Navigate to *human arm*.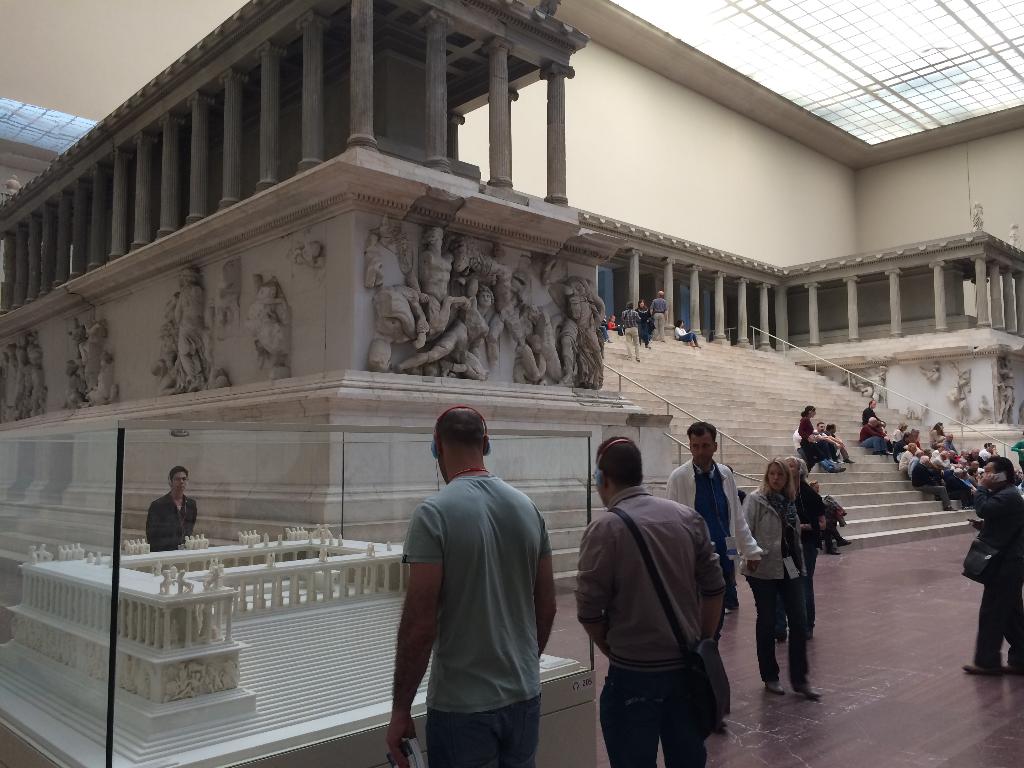
Navigation target: select_region(805, 513, 822, 532).
